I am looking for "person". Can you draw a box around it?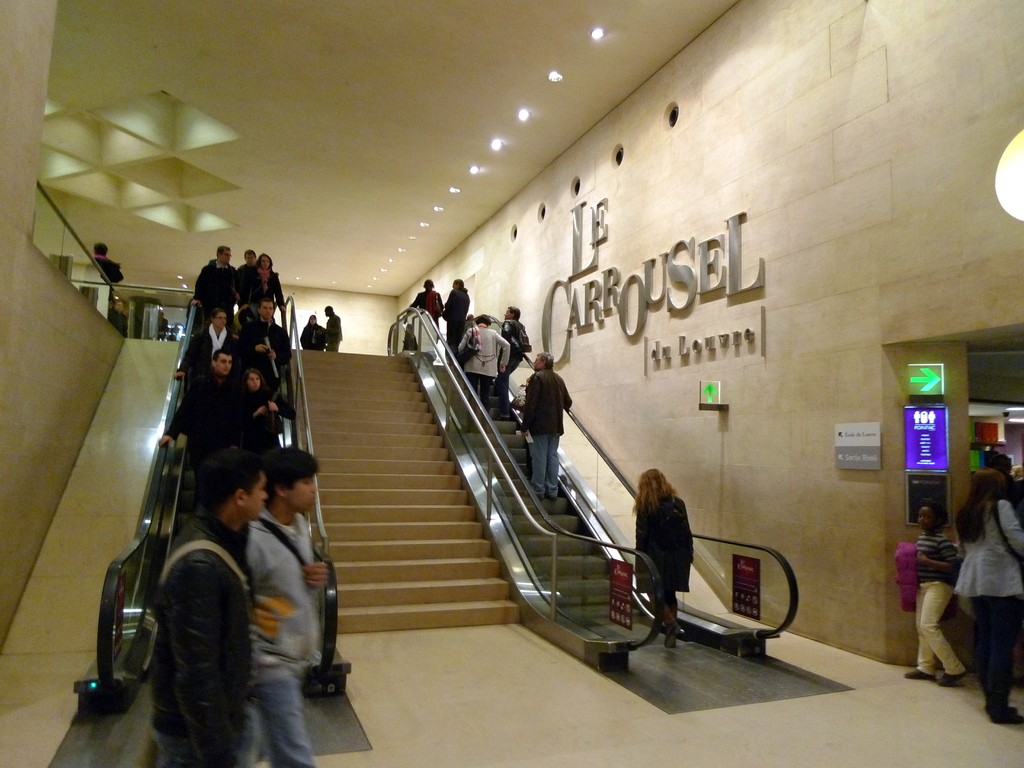
Sure, the bounding box is BBox(298, 315, 325, 352).
